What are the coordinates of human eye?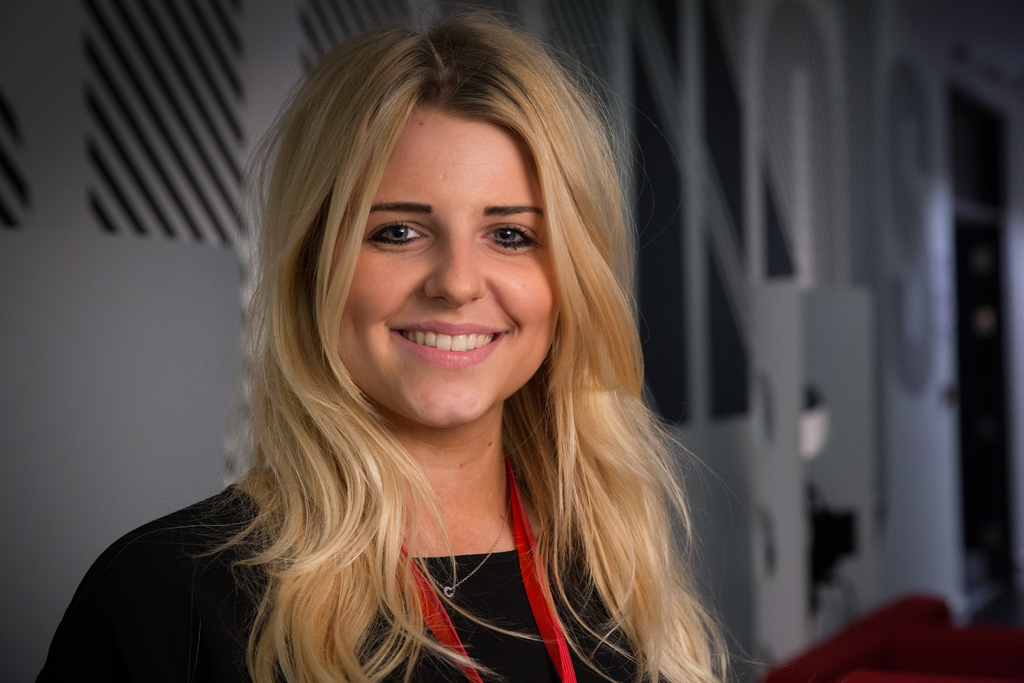
(470, 215, 544, 256).
